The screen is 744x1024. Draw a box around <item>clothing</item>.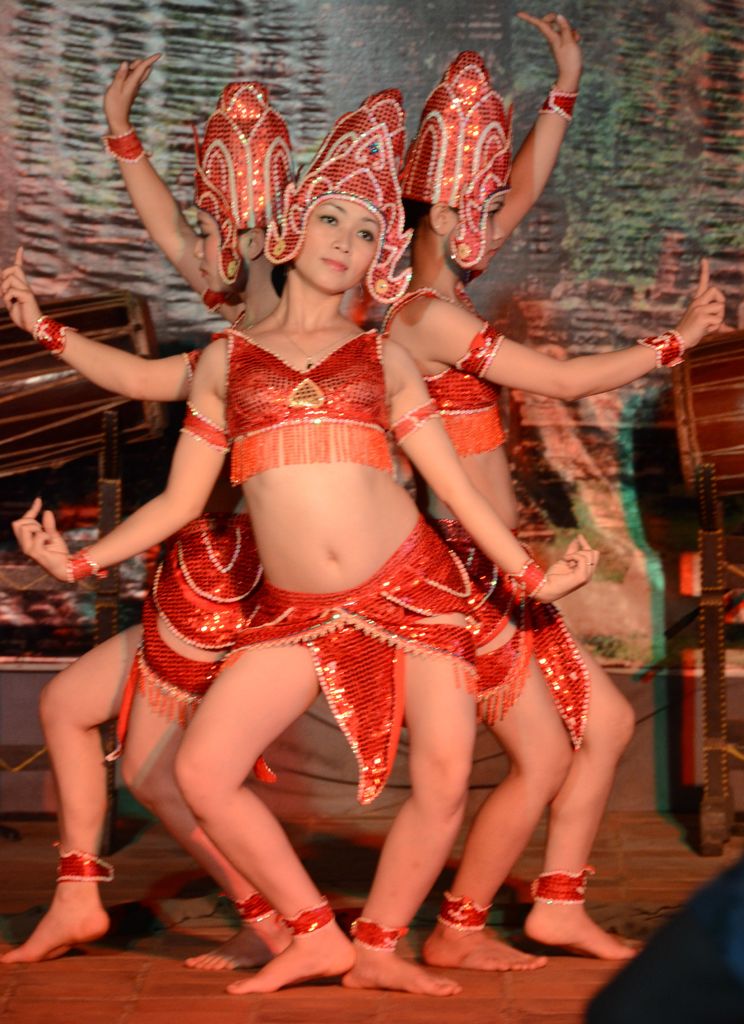
x1=382 y1=287 x2=592 y2=751.
